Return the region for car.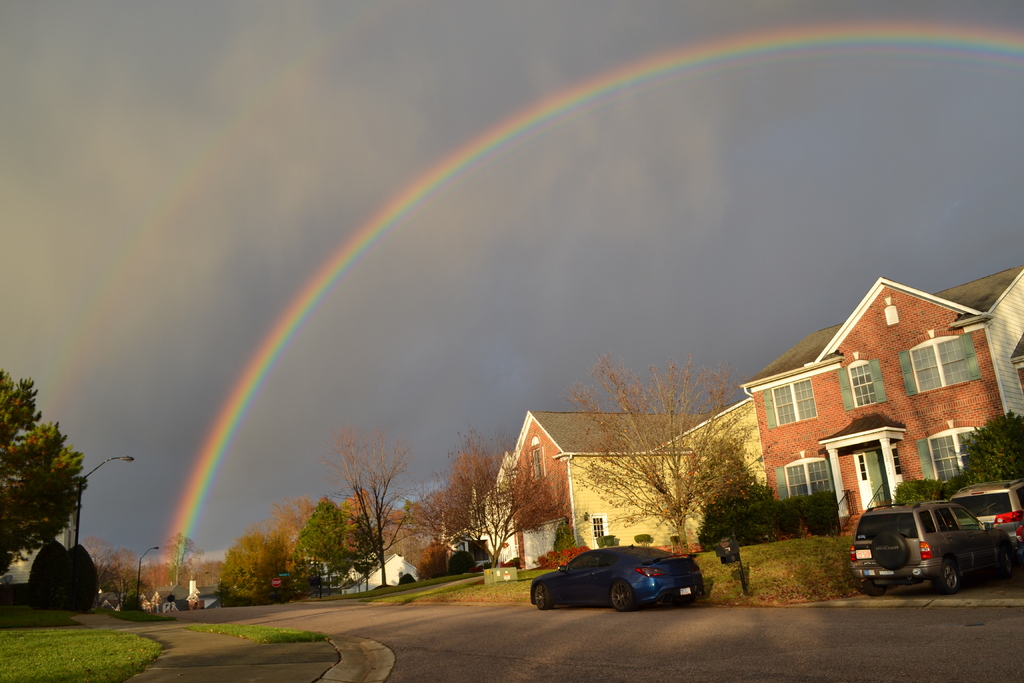
x1=854, y1=500, x2=1023, y2=597.
